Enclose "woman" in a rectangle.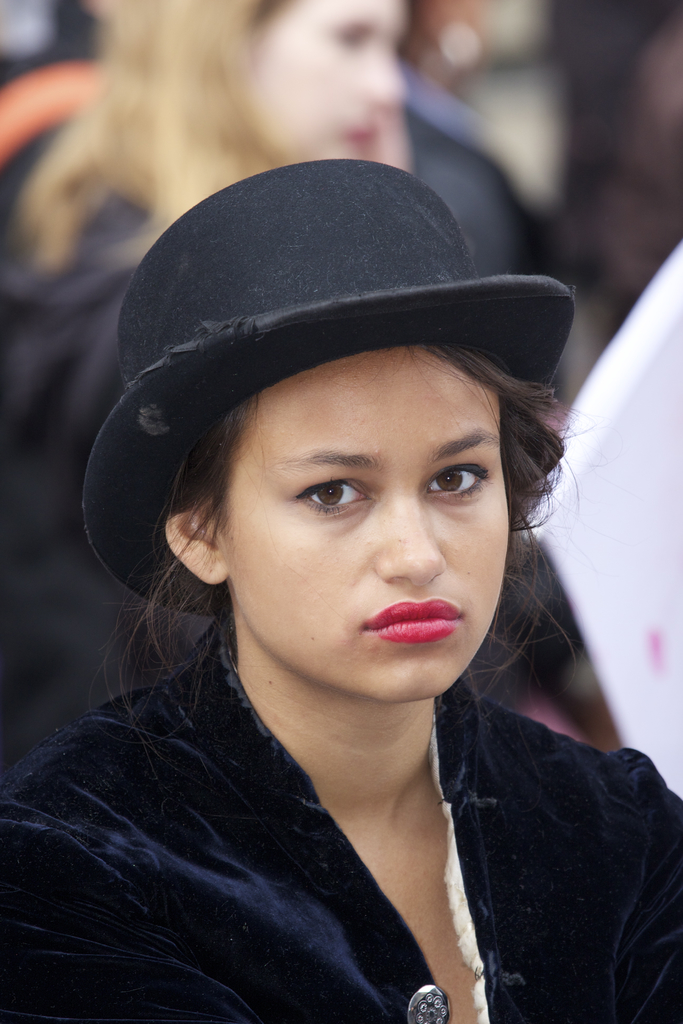
<bbox>0, 193, 673, 1018</bbox>.
